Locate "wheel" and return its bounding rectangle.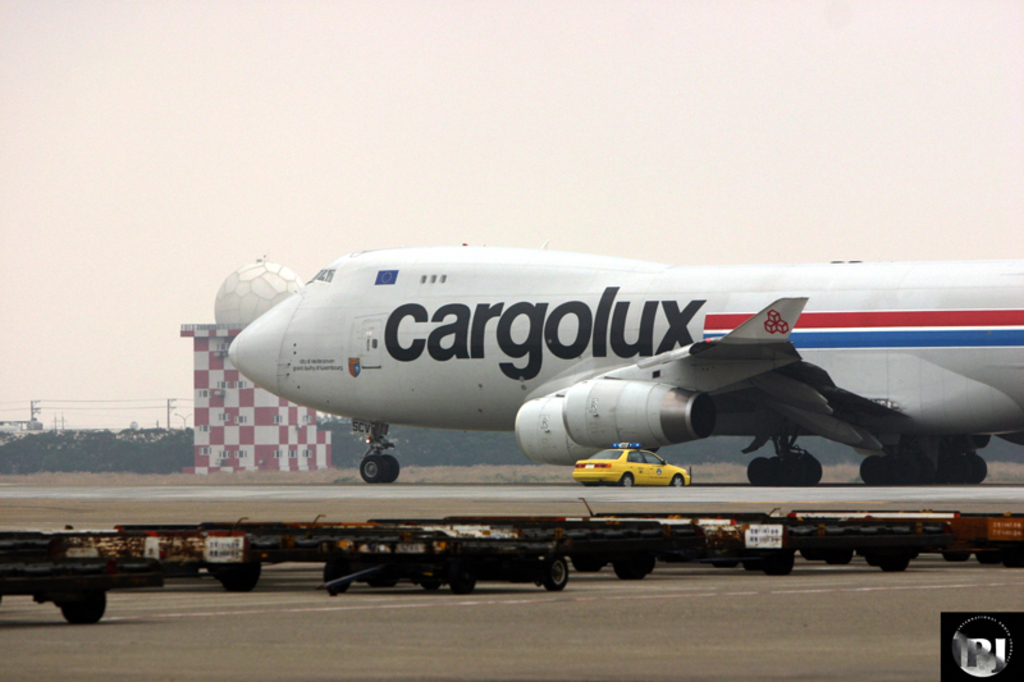
777 548 797 575.
